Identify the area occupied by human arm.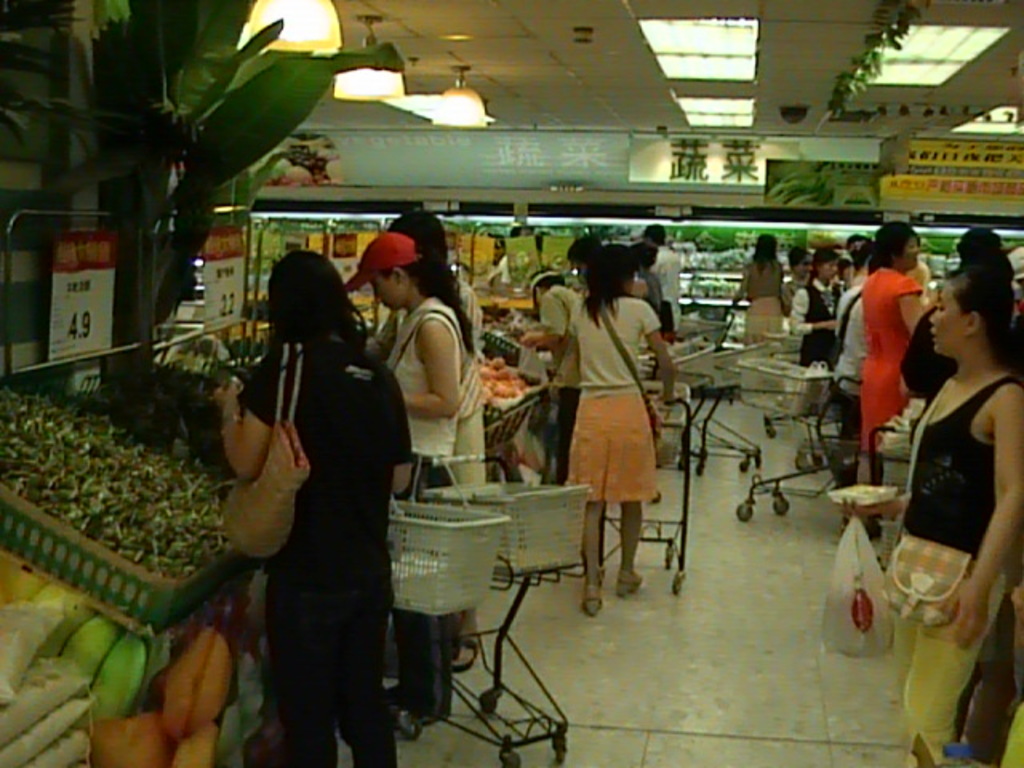
Area: (536, 288, 568, 338).
